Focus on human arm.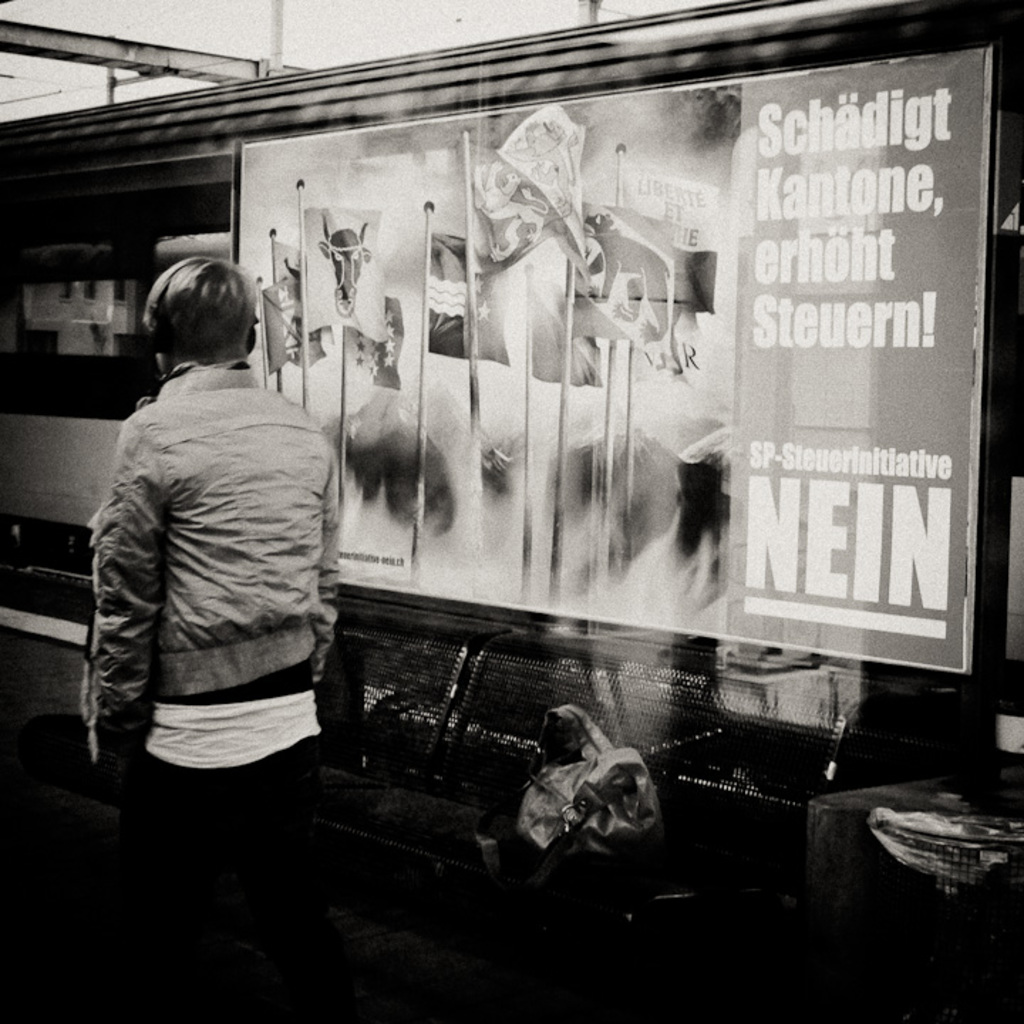
Focused at (80, 425, 165, 762).
